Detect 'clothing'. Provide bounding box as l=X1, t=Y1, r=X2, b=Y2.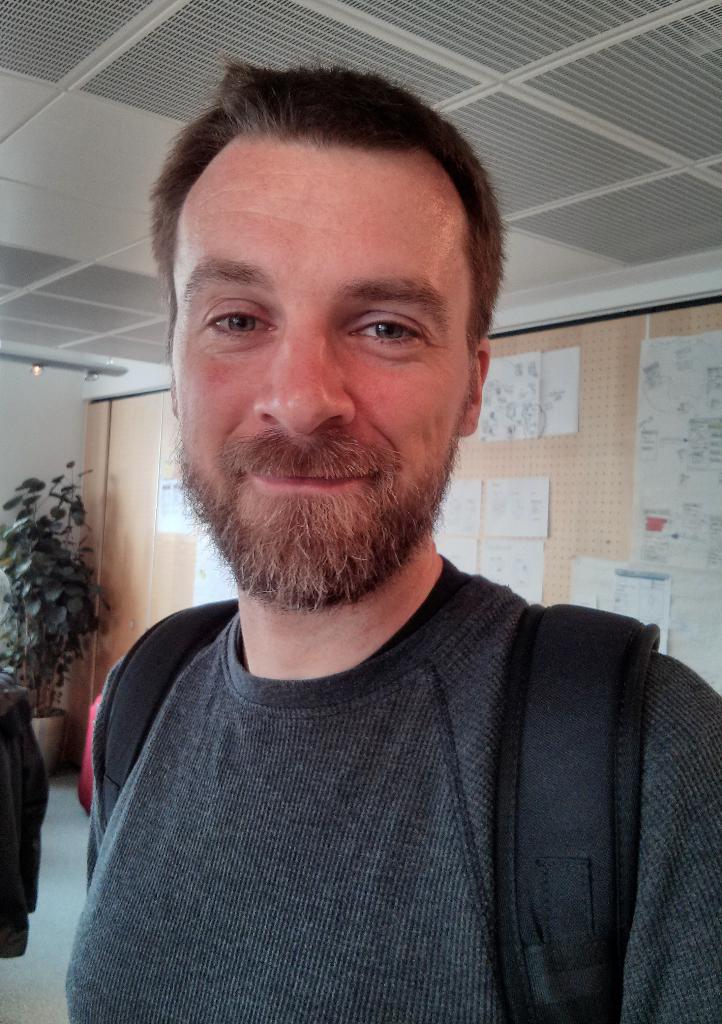
l=92, t=570, r=700, b=1019.
